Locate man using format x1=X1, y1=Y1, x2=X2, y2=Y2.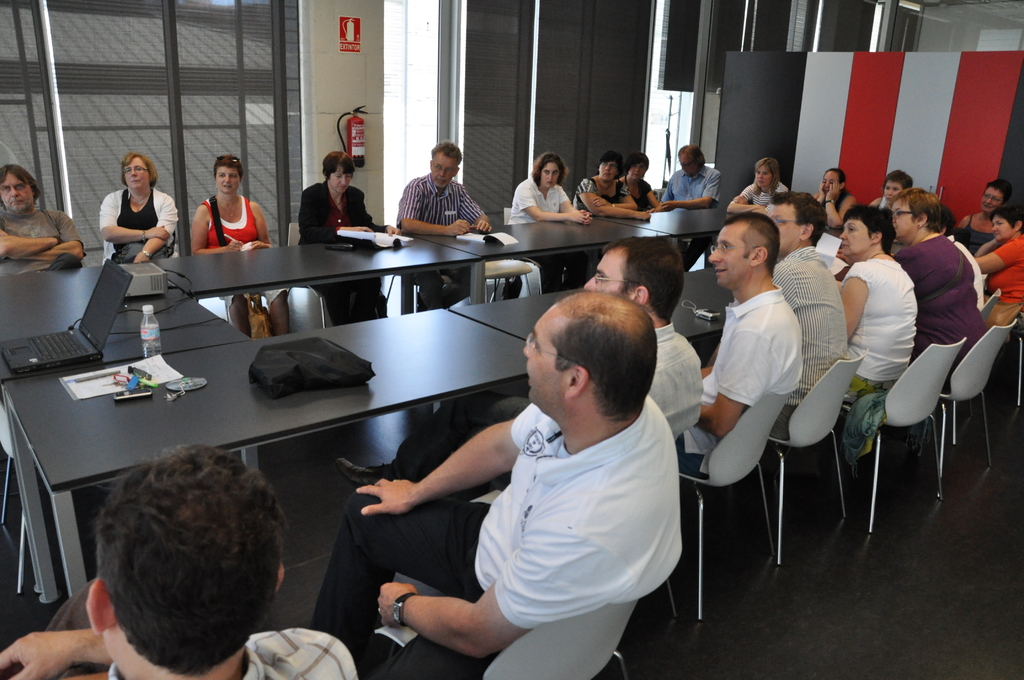
x1=342, y1=234, x2=706, y2=465.
